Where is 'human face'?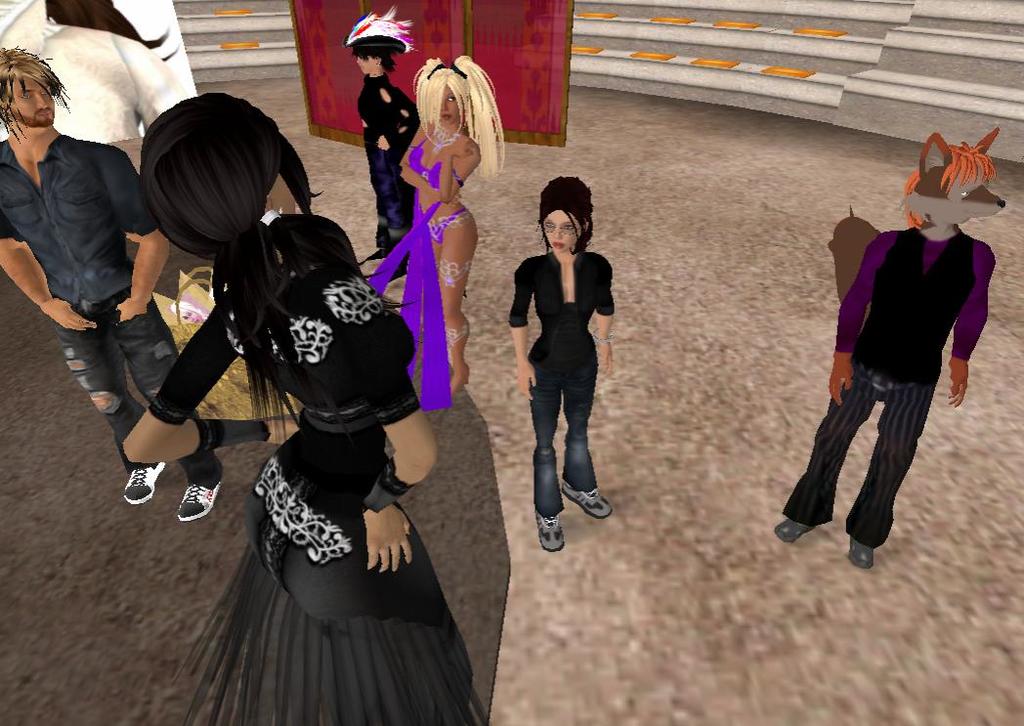
3/83/52/131.
